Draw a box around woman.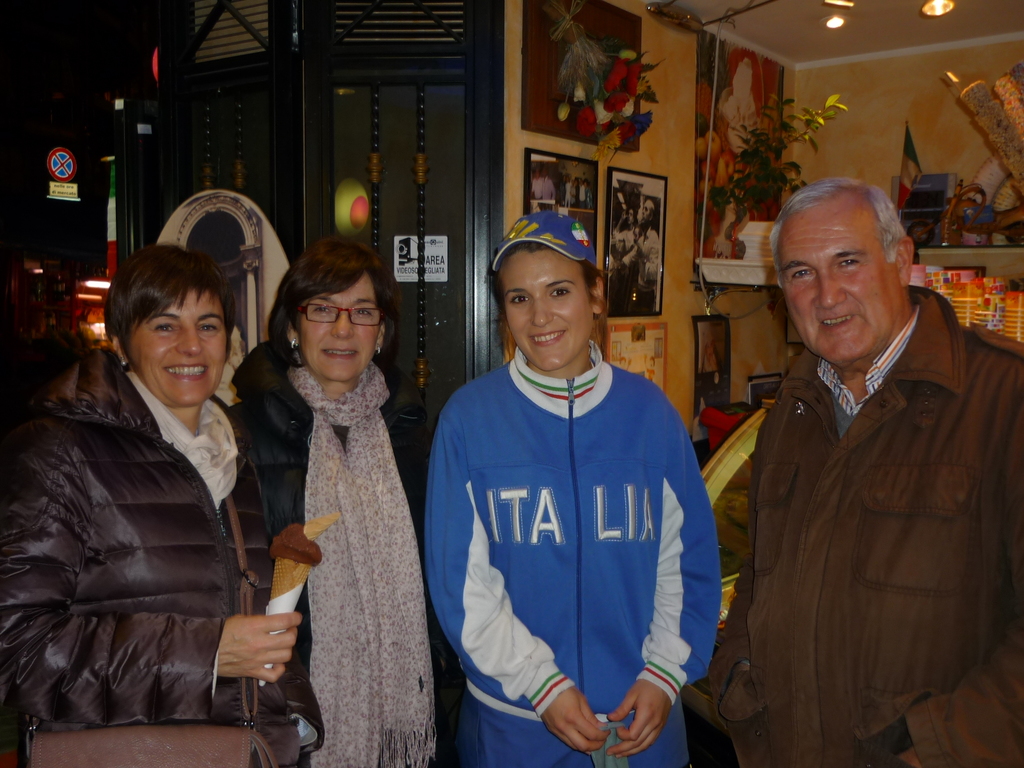
422, 207, 726, 767.
